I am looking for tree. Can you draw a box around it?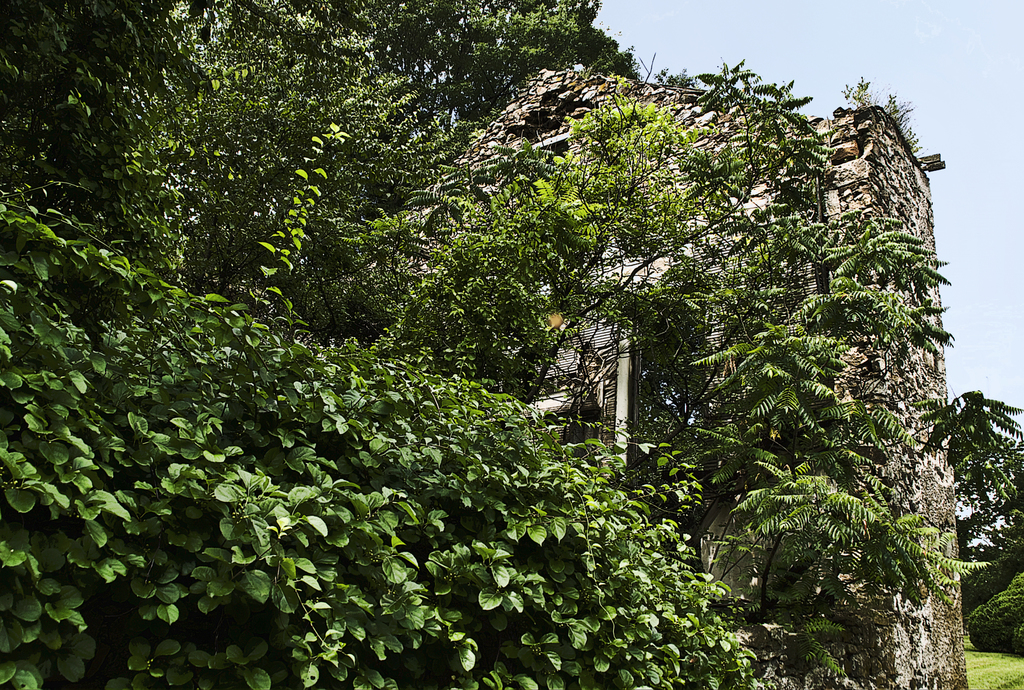
Sure, the bounding box is region(506, 56, 1023, 689).
